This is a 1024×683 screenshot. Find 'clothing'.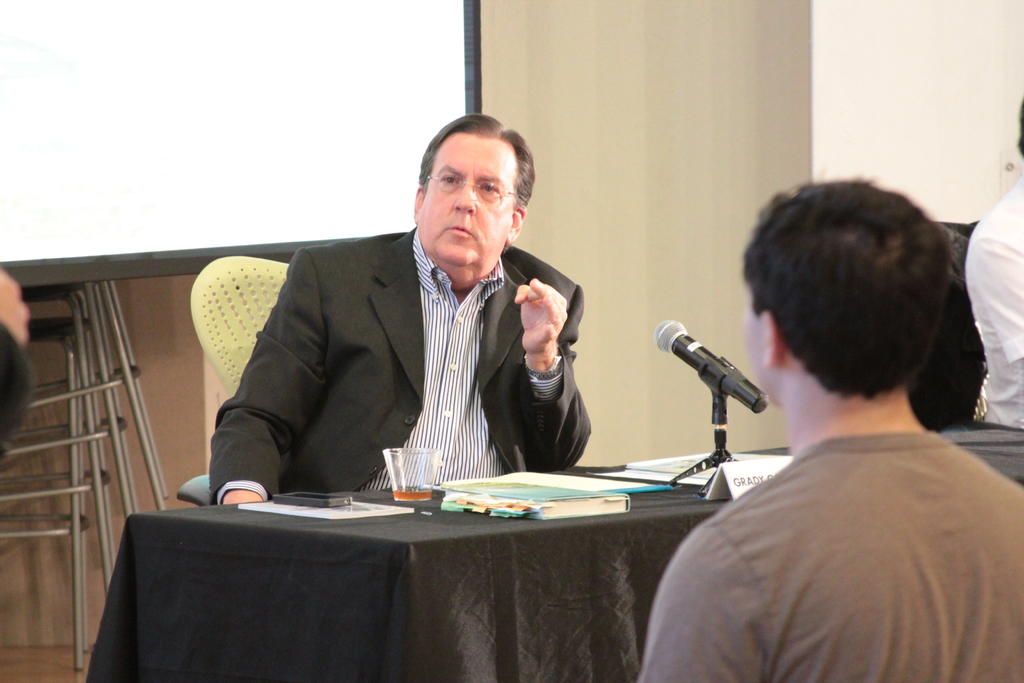
Bounding box: 962:177:1023:429.
